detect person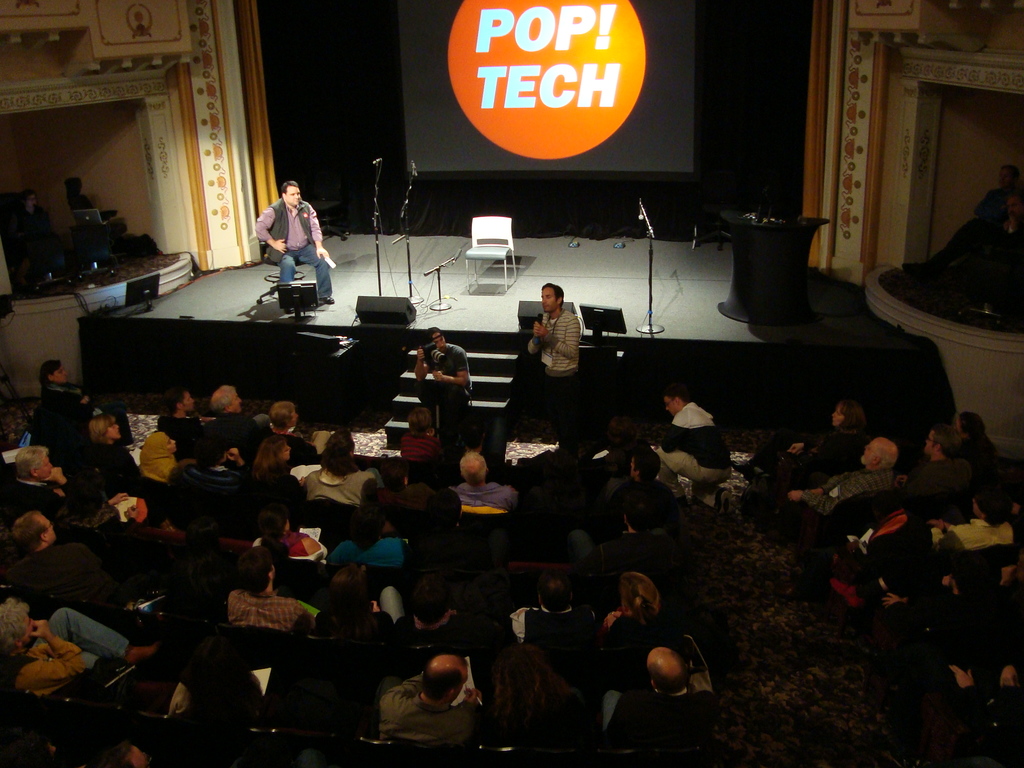
229:541:320:628
